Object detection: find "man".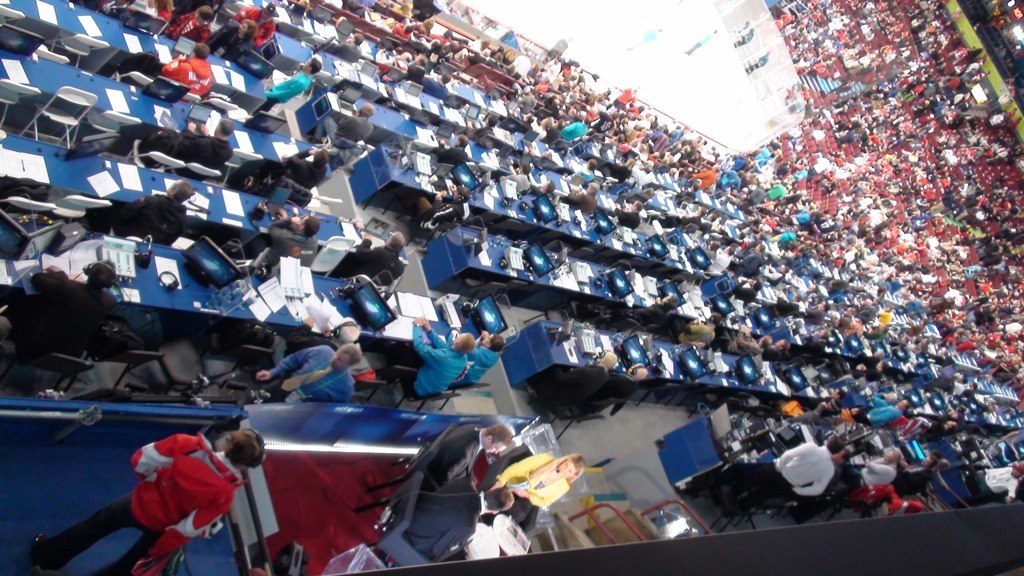
rect(111, 176, 195, 249).
